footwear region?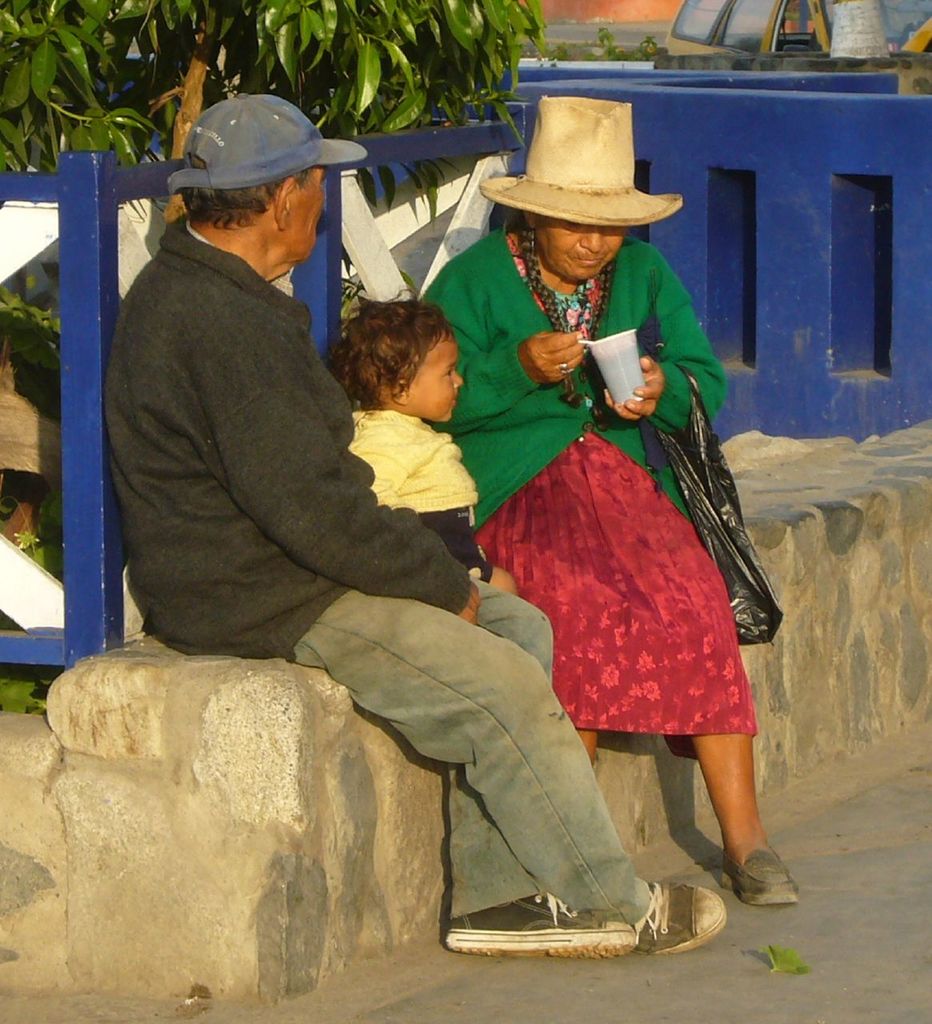
rect(729, 848, 799, 911)
